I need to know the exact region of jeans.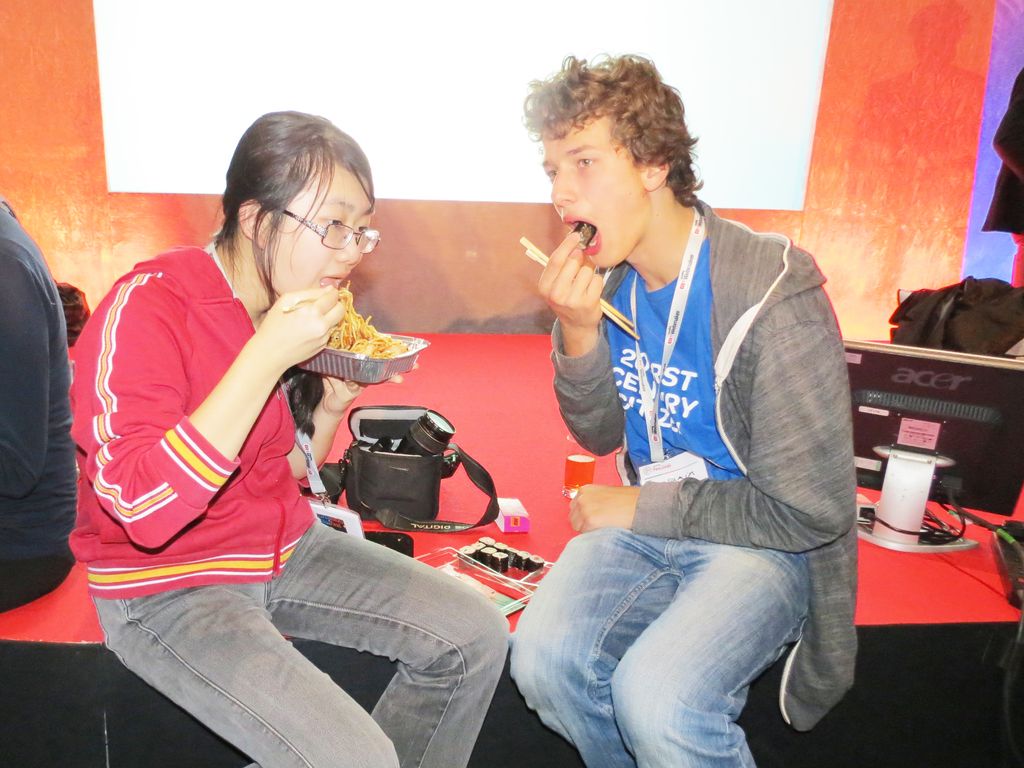
Region: <region>85, 516, 514, 767</region>.
